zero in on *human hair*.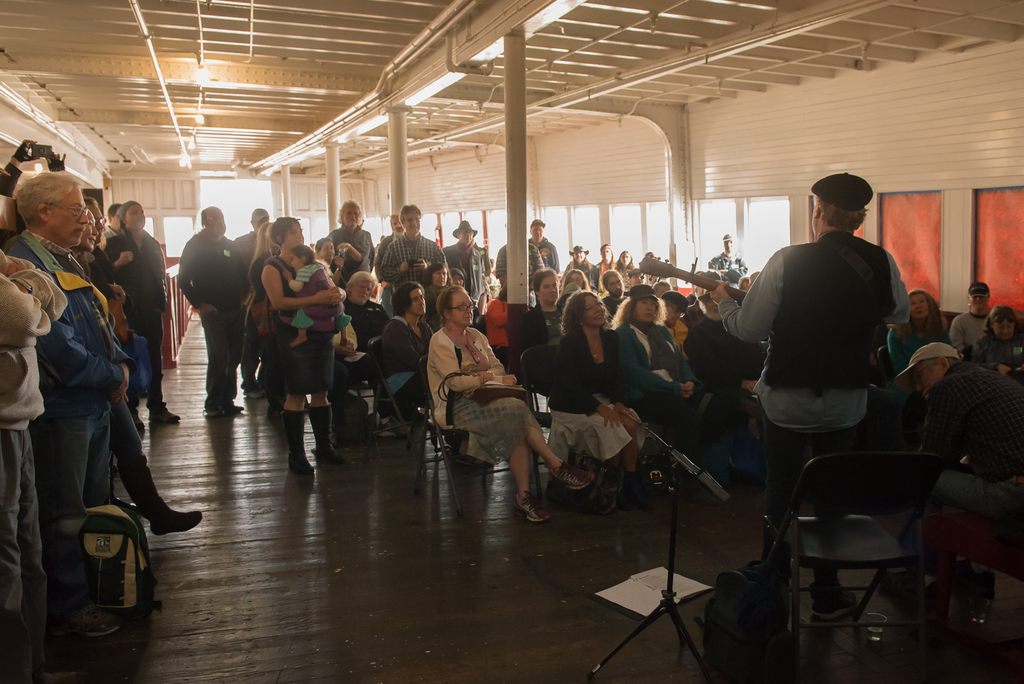
Zeroed in: [497,283,508,303].
